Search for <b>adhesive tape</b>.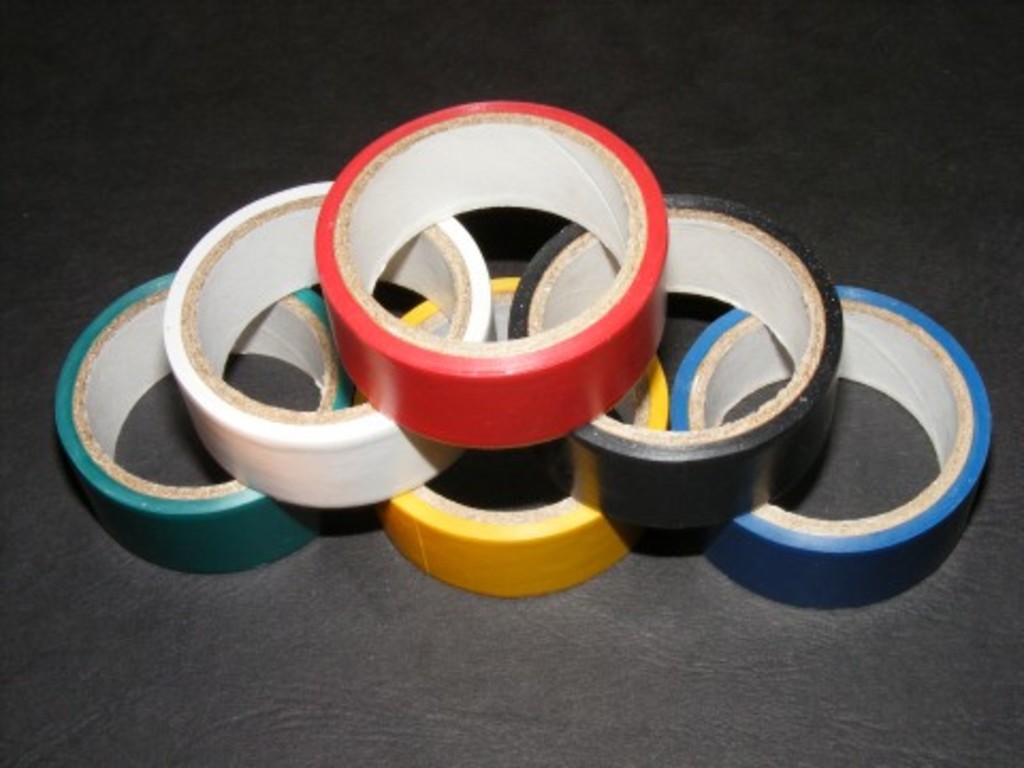
Found at {"x1": 309, "y1": 96, "x2": 668, "y2": 452}.
